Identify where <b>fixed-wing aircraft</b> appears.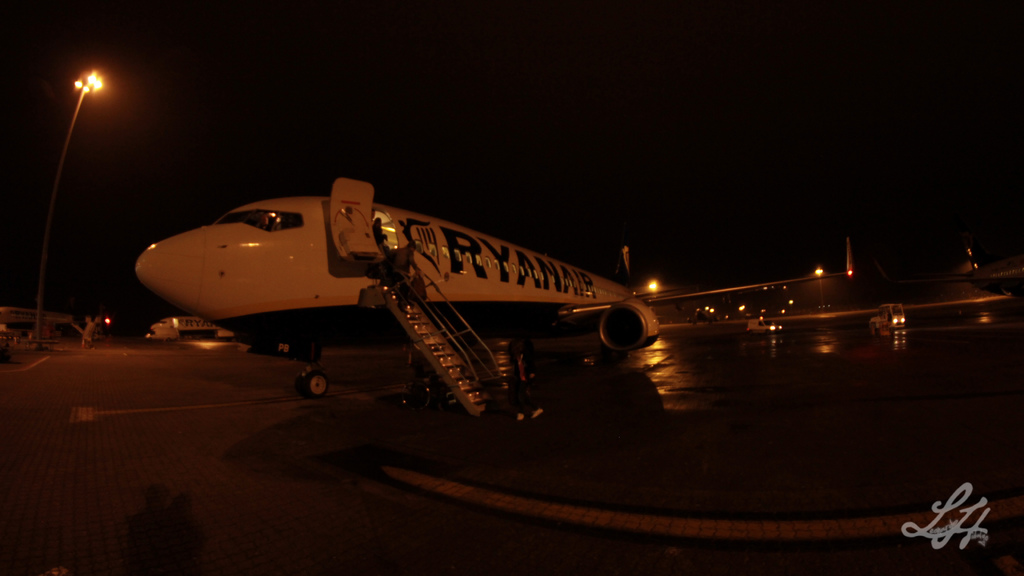
Appears at select_region(131, 172, 862, 411).
